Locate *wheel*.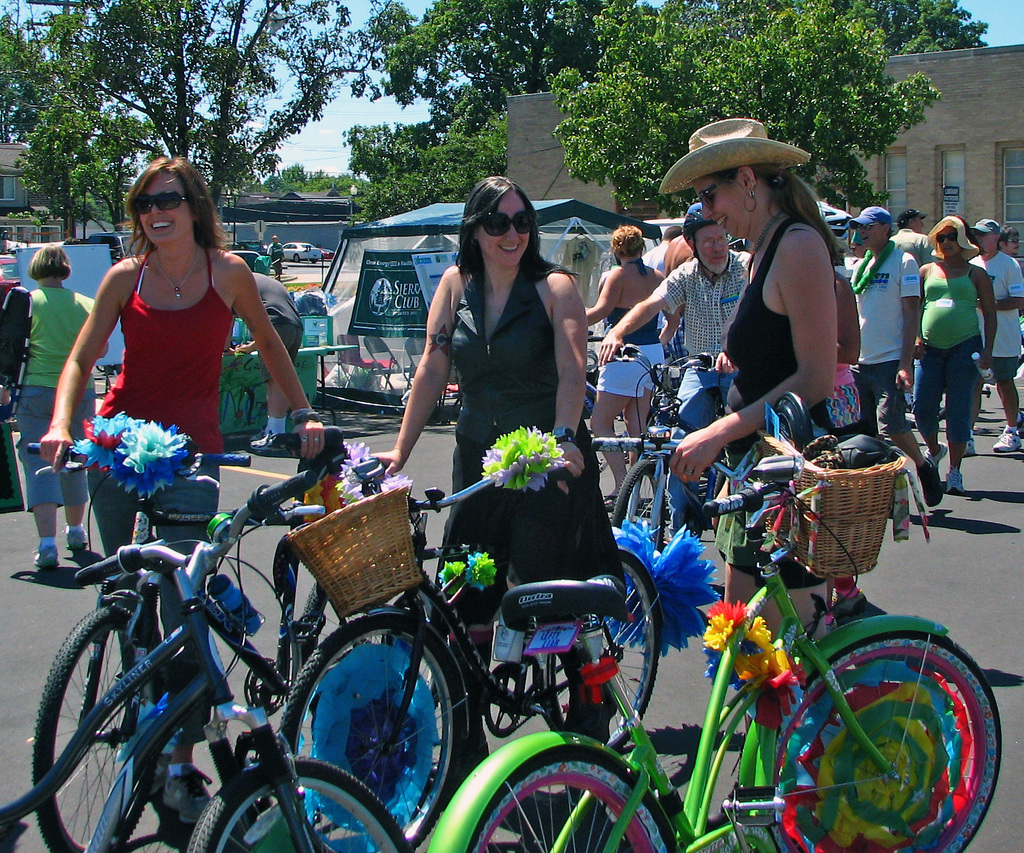
Bounding box: l=282, t=614, r=463, b=852.
